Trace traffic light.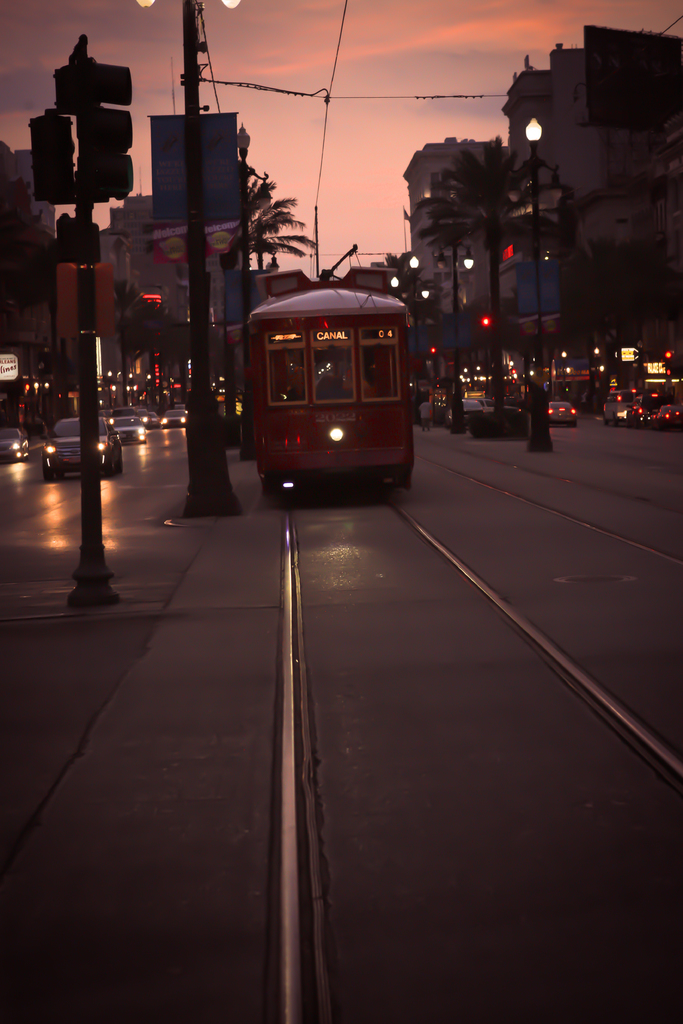
Traced to 56, 214, 102, 260.
